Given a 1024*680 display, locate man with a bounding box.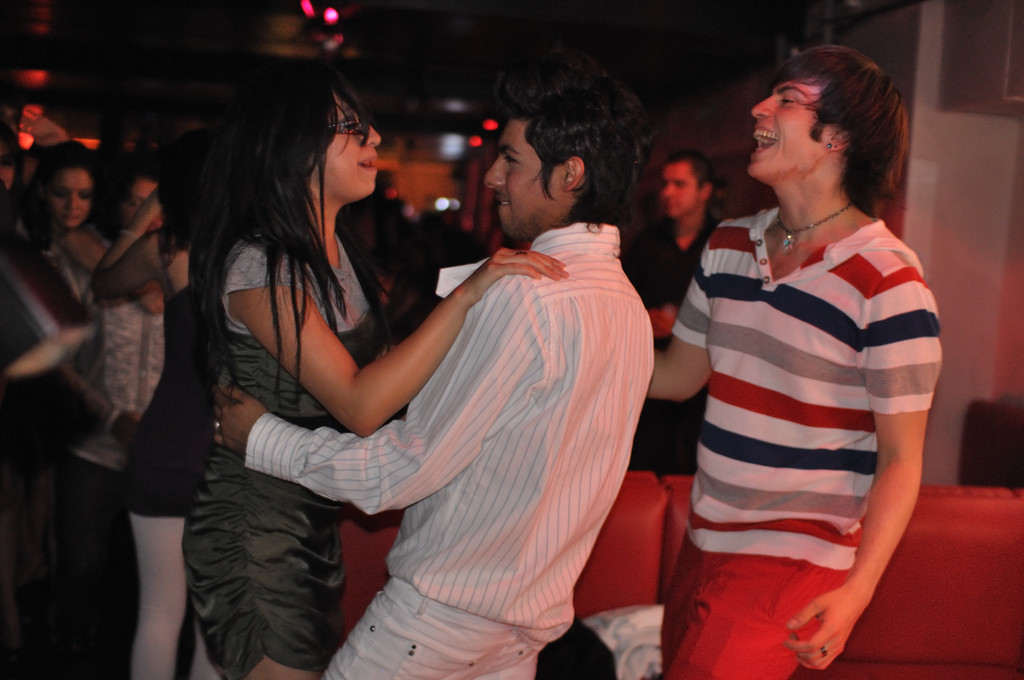
Located: 622, 51, 947, 679.
